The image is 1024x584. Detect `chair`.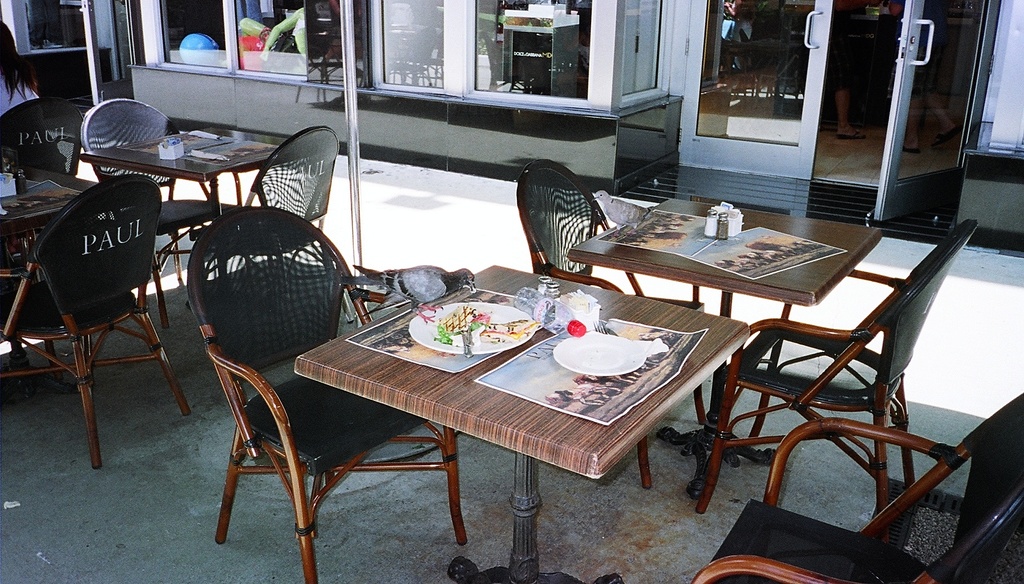
Detection: [516,156,710,487].
